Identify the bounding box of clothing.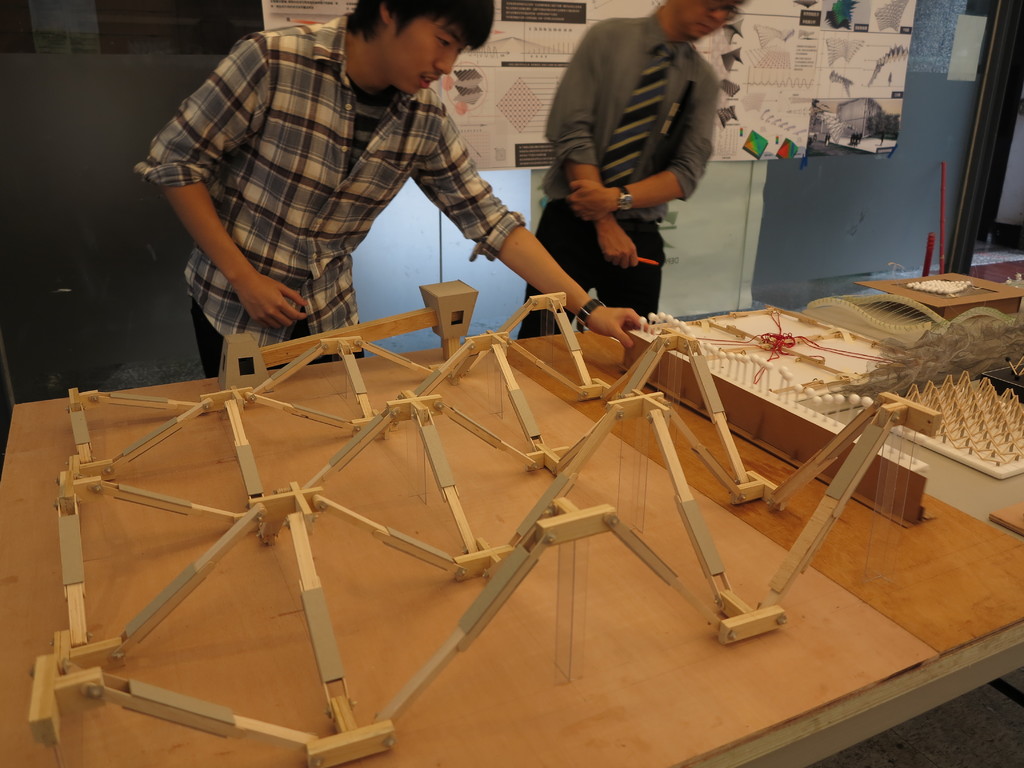
bbox(514, 10, 719, 341).
